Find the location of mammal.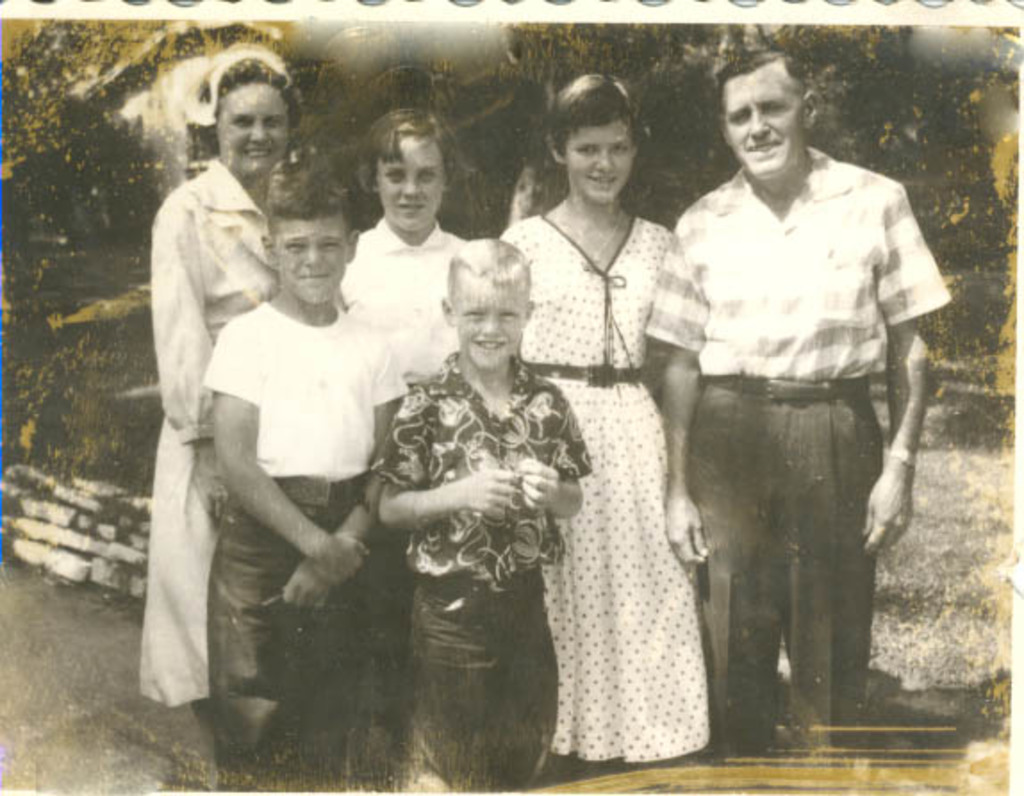
Location: region(136, 41, 303, 709).
